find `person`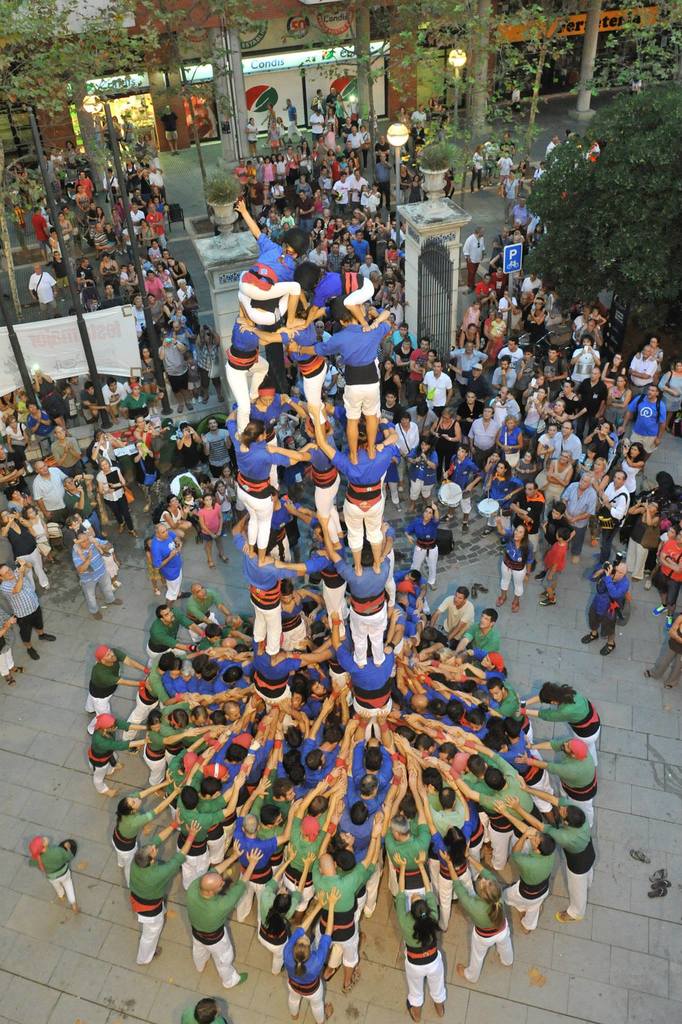
Rect(153, 331, 195, 413)
